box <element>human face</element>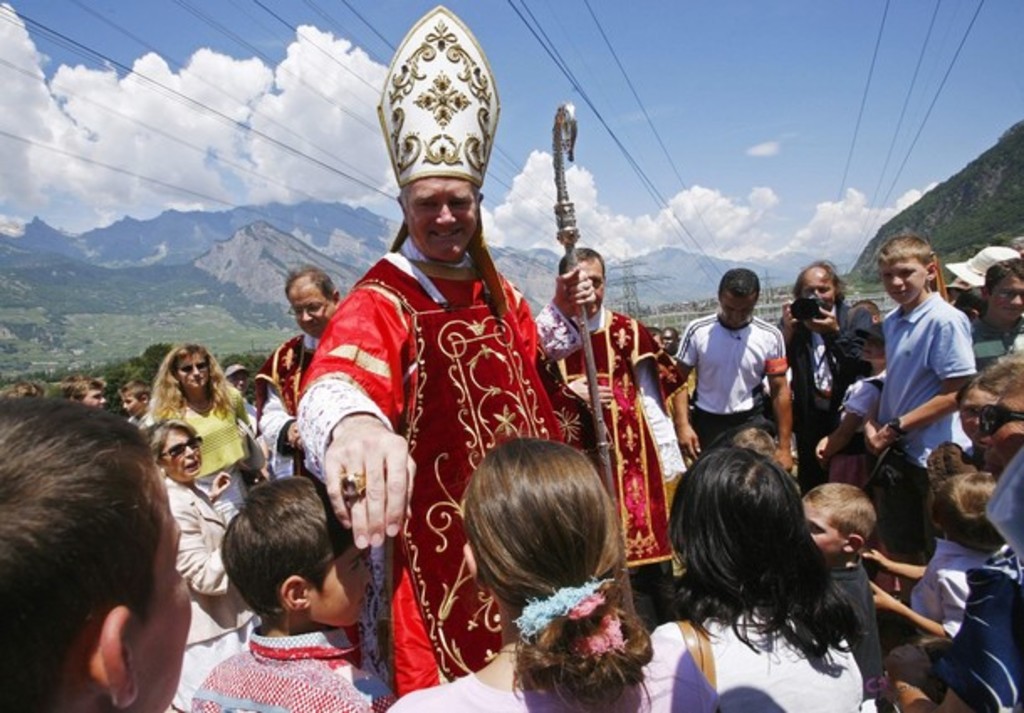
crop(230, 376, 250, 396)
